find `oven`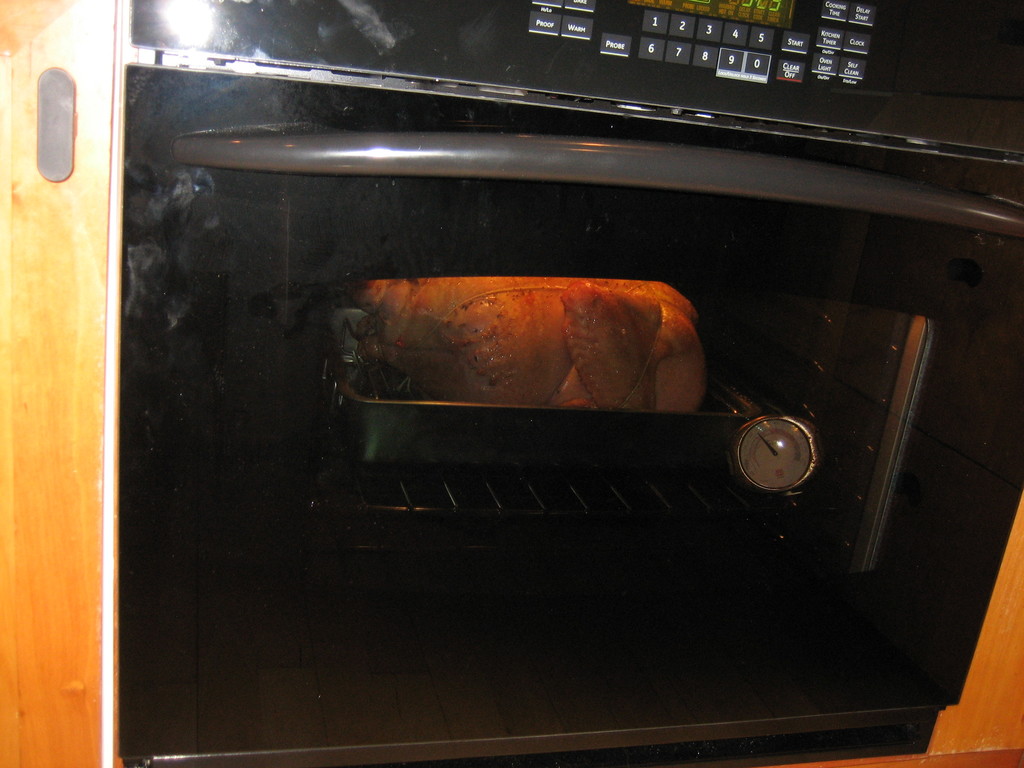
[left=117, top=0, right=1023, bottom=767]
